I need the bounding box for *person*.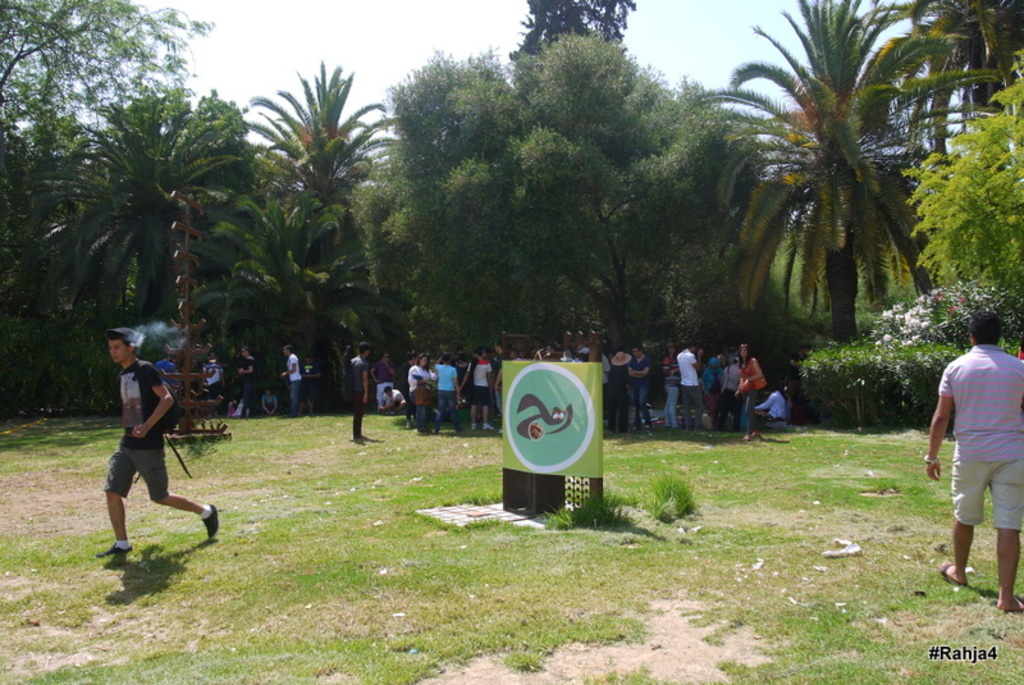
Here it is: 374, 383, 406, 415.
